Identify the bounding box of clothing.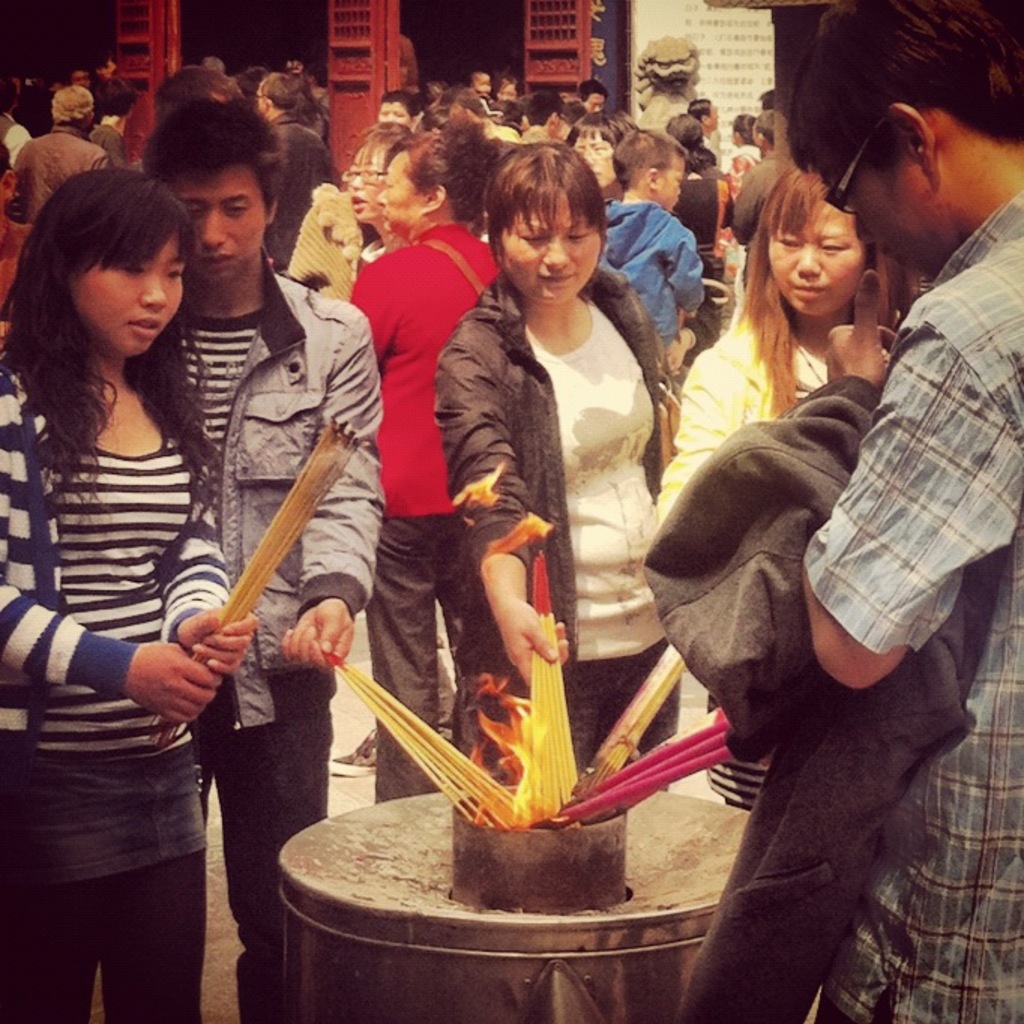
bbox(48, 440, 186, 760).
